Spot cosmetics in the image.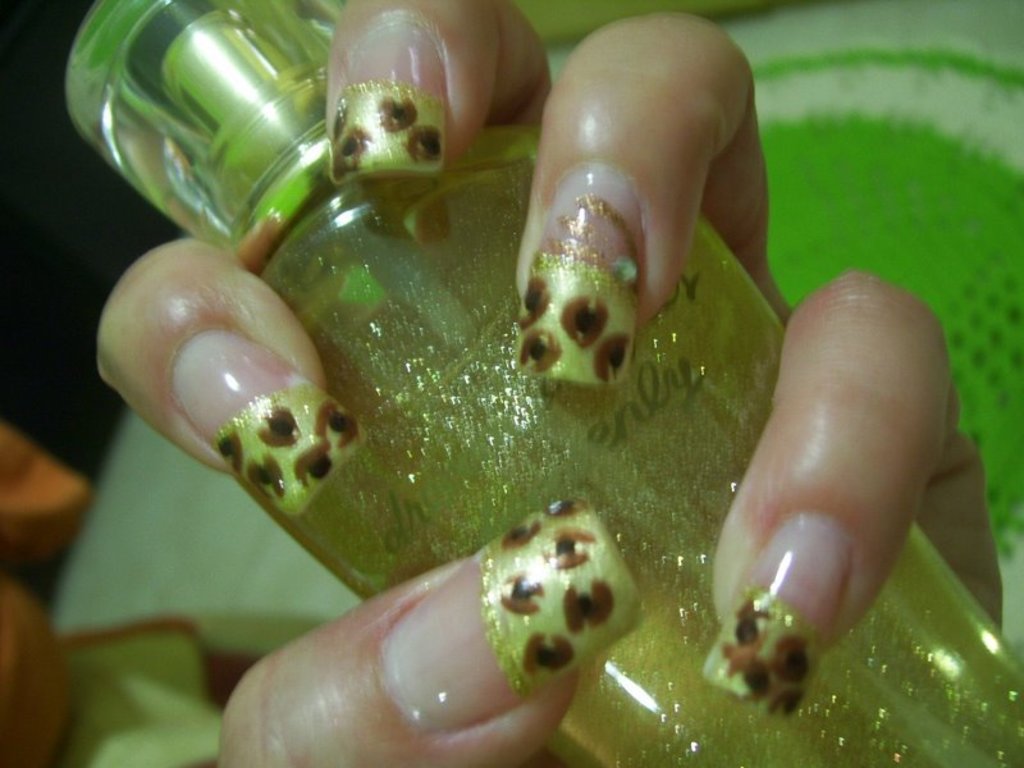
cosmetics found at <bbox>35, 0, 979, 767</bbox>.
